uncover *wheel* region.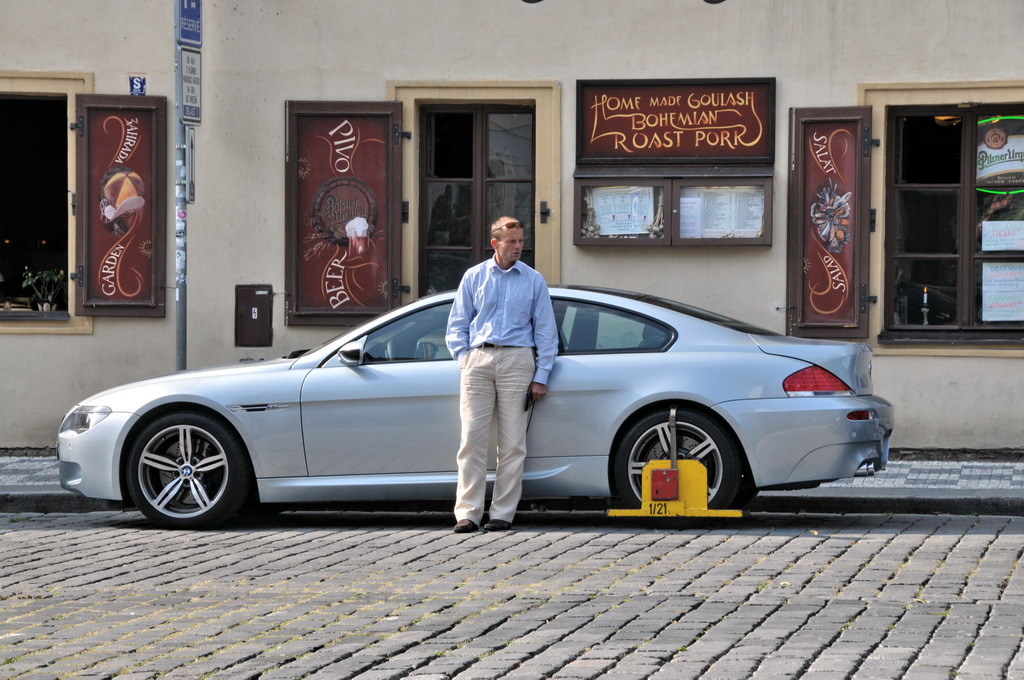
Uncovered: (129, 413, 253, 530).
